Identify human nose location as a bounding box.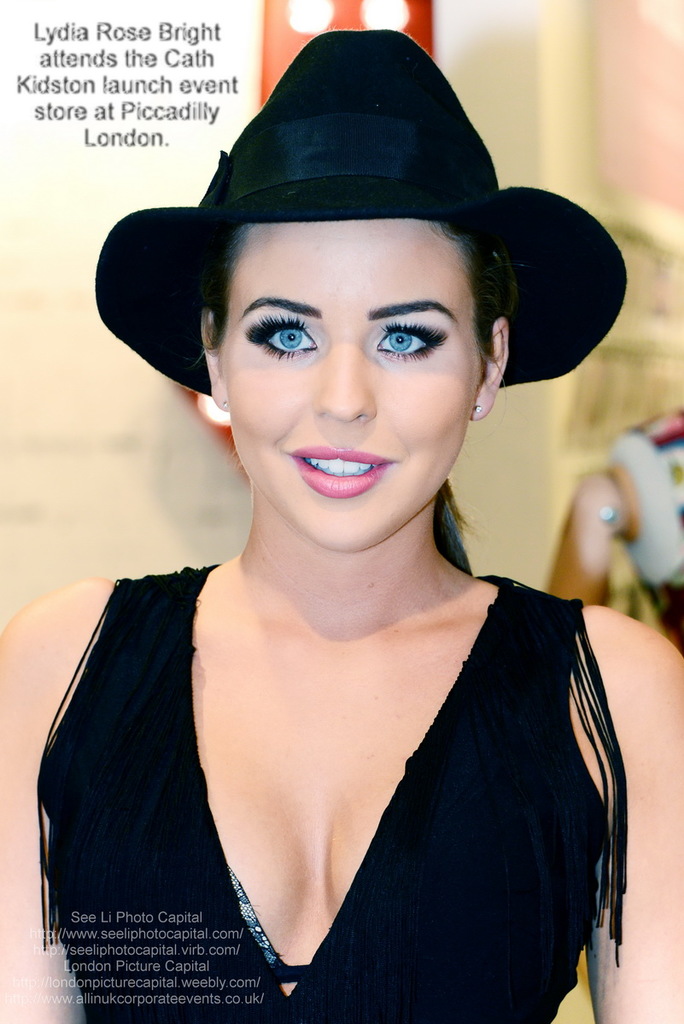
rect(311, 338, 379, 421).
